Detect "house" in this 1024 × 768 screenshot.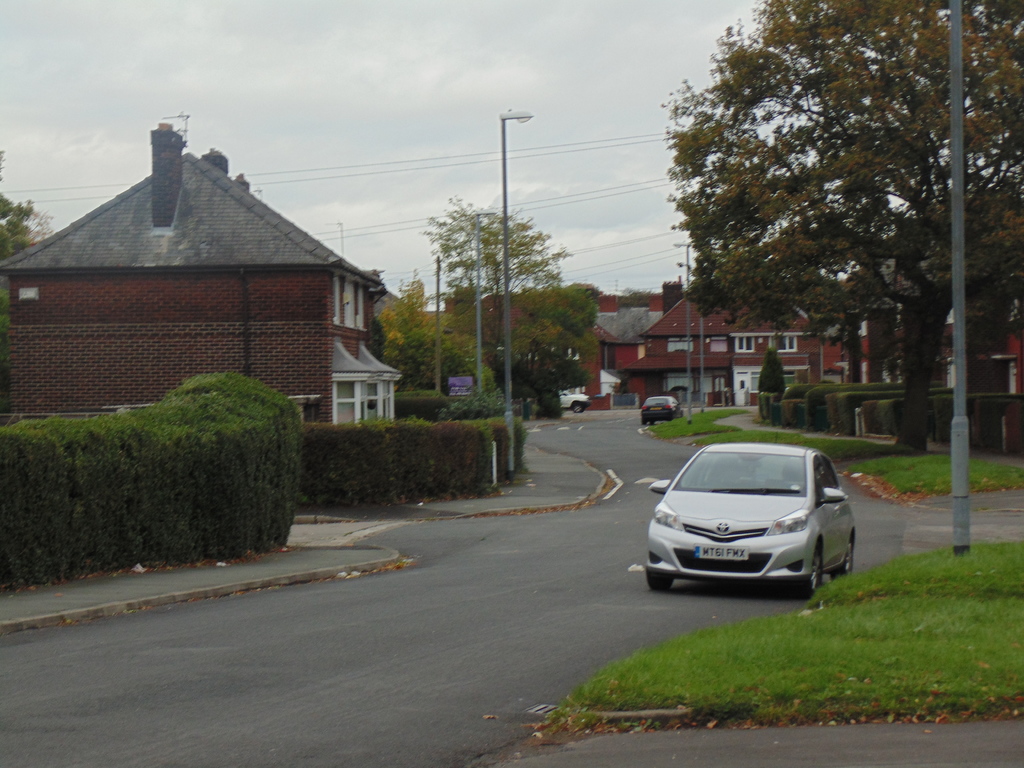
Detection: x1=0, y1=119, x2=410, y2=452.
